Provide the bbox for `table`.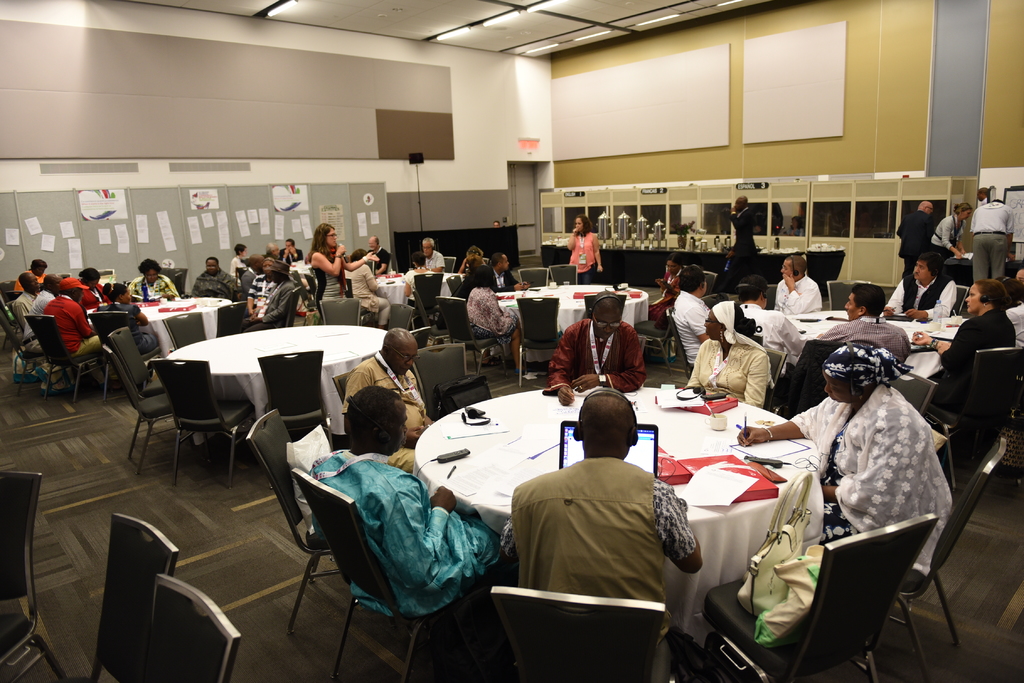
<region>488, 276, 650, 363</region>.
